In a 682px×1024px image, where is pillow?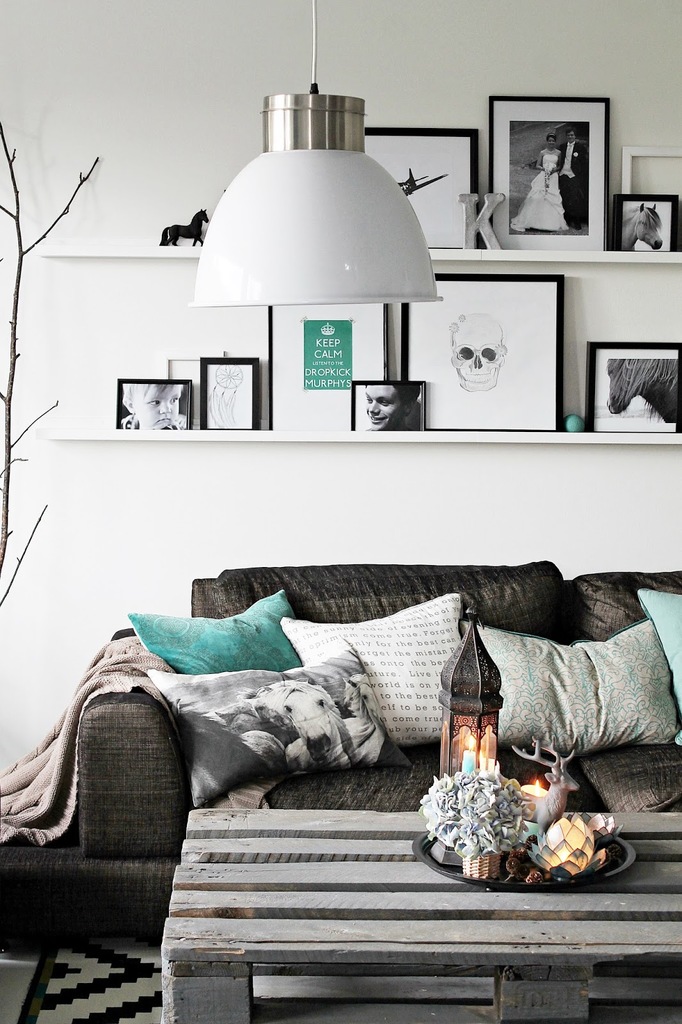
pyautogui.locateOnScreen(134, 588, 302, 681).
